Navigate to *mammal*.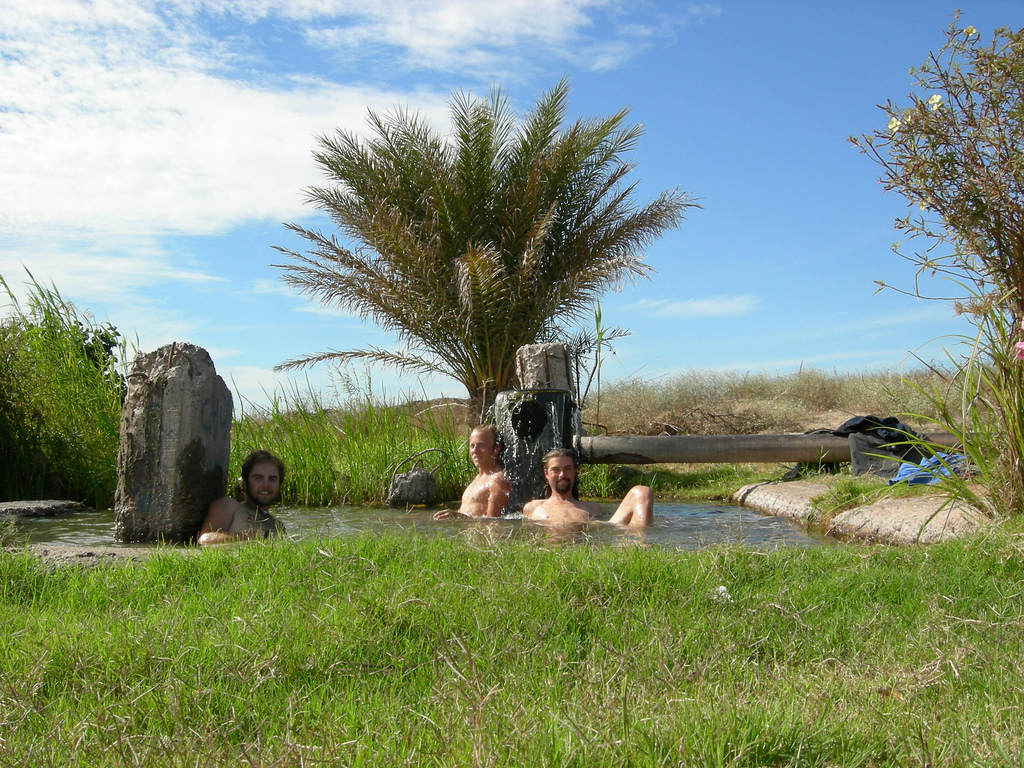
Navigation target: box=[518, 447, 657, 534].
